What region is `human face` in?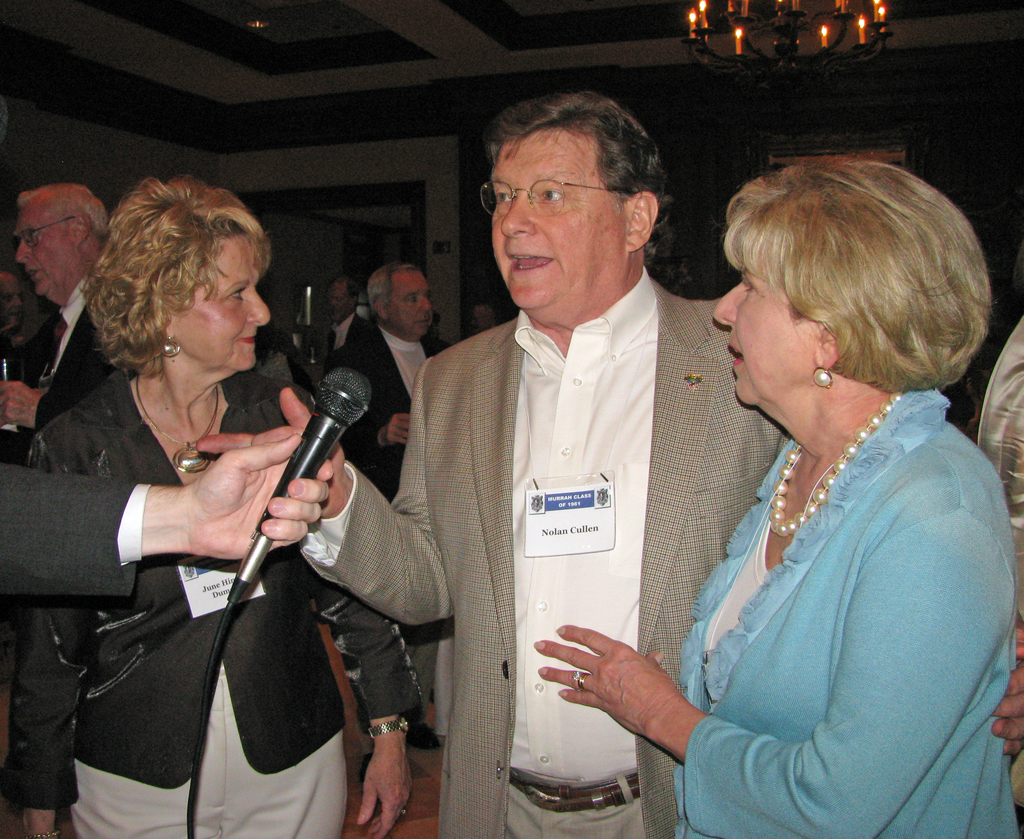
<region>157, 238, 272, 370</region>.
